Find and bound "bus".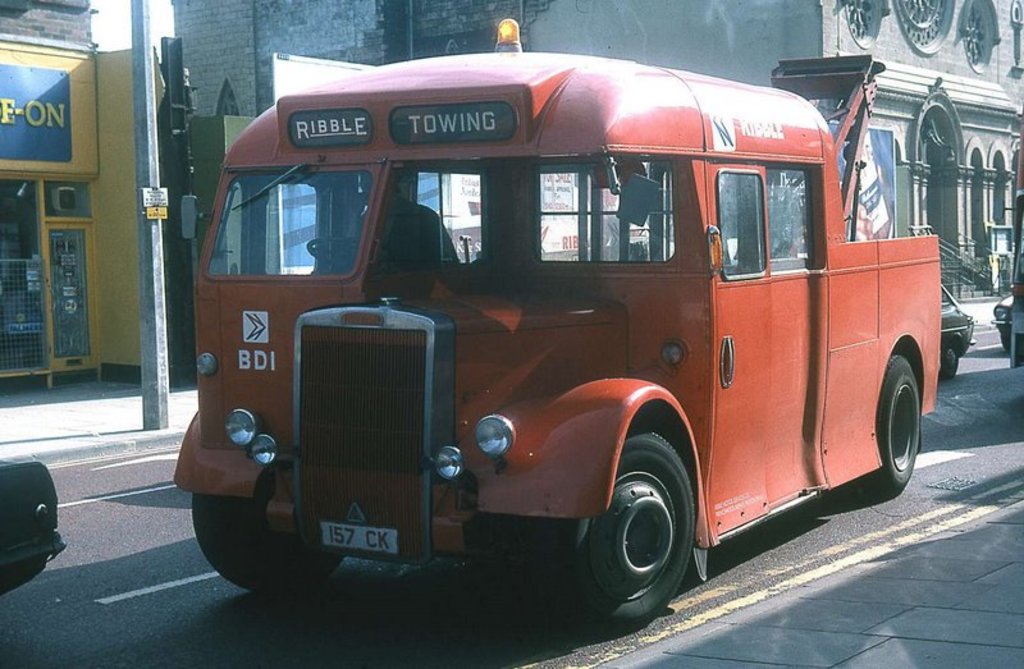
Bound: {"left": 170, "top": 9, "right": 938, "bottom": 638}.
